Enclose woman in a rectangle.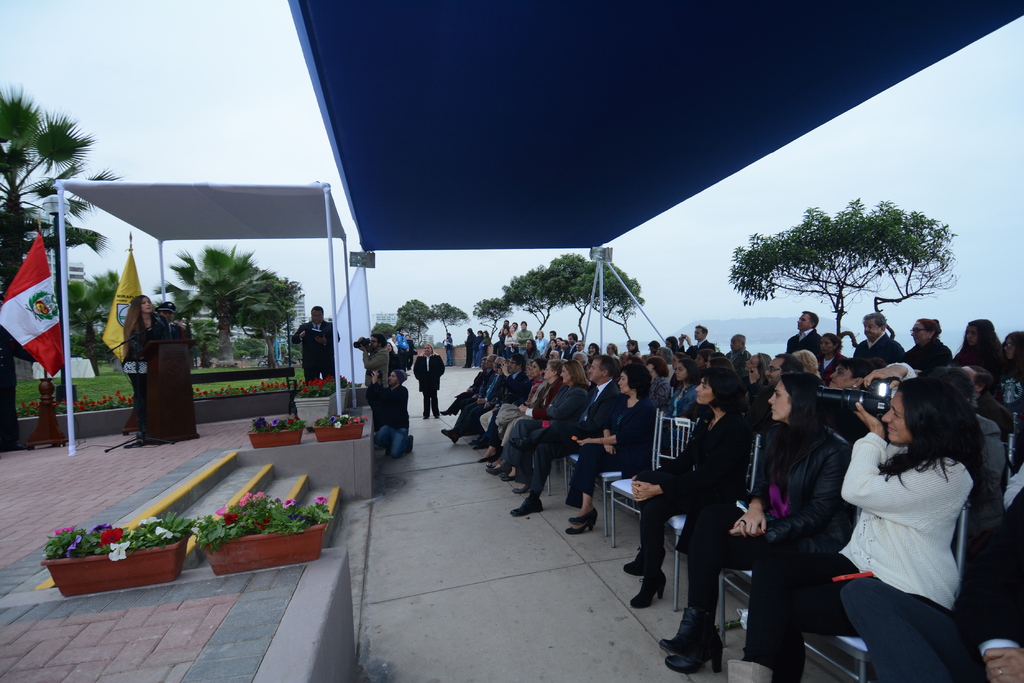
<box>668,334,678,350</box>.
